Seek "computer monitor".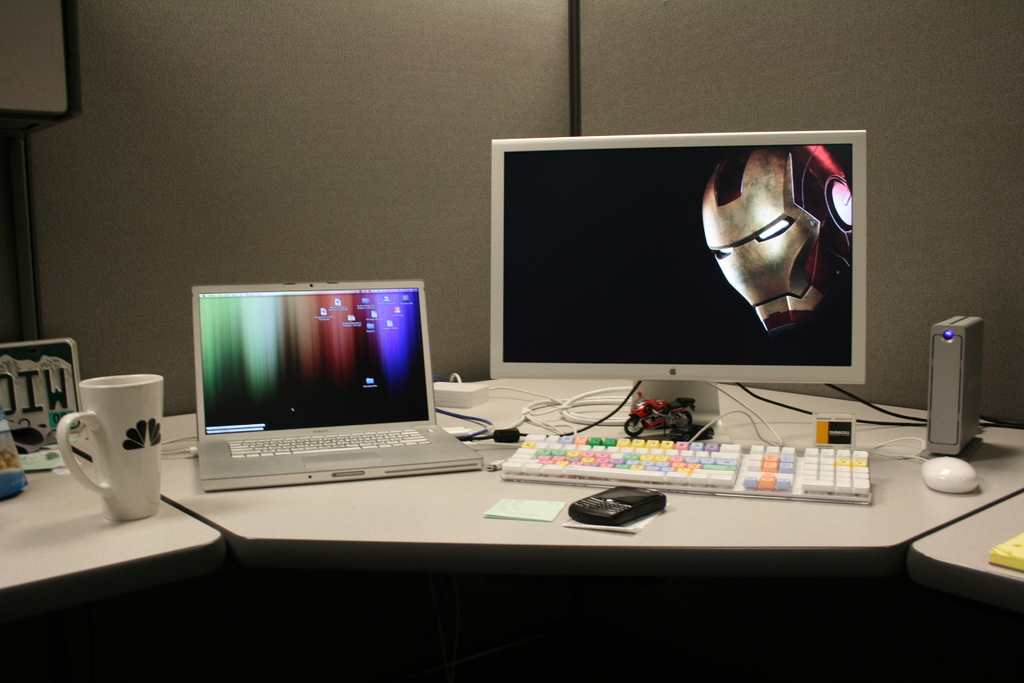
region(486, 139, 868, 441).
